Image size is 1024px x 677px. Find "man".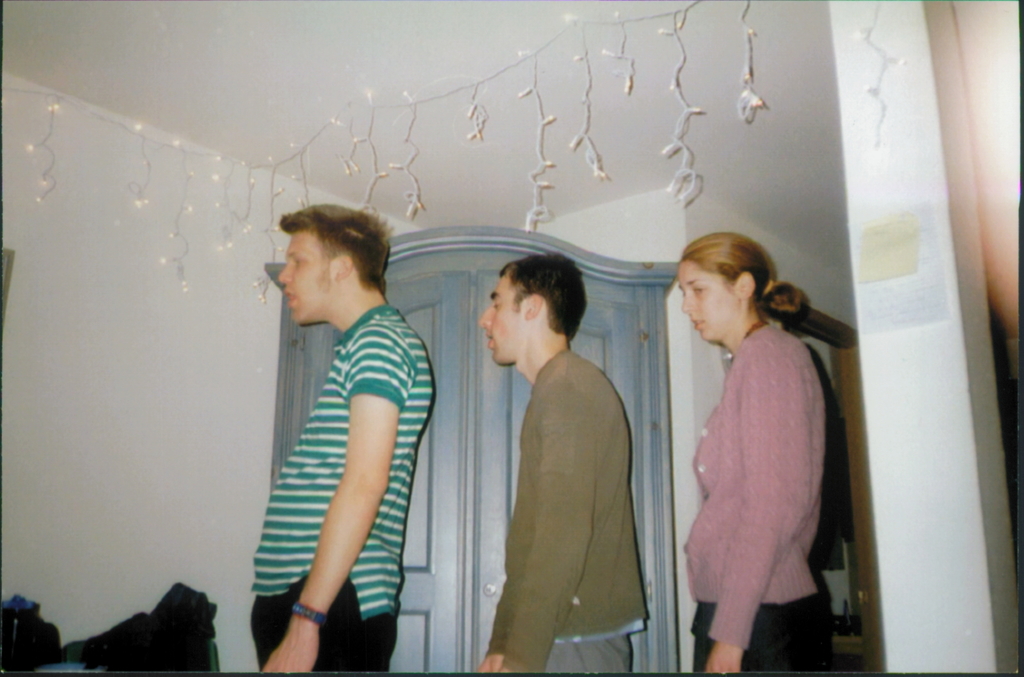
pyautogui.locateOnScreen(468, 251, 662, 669).
